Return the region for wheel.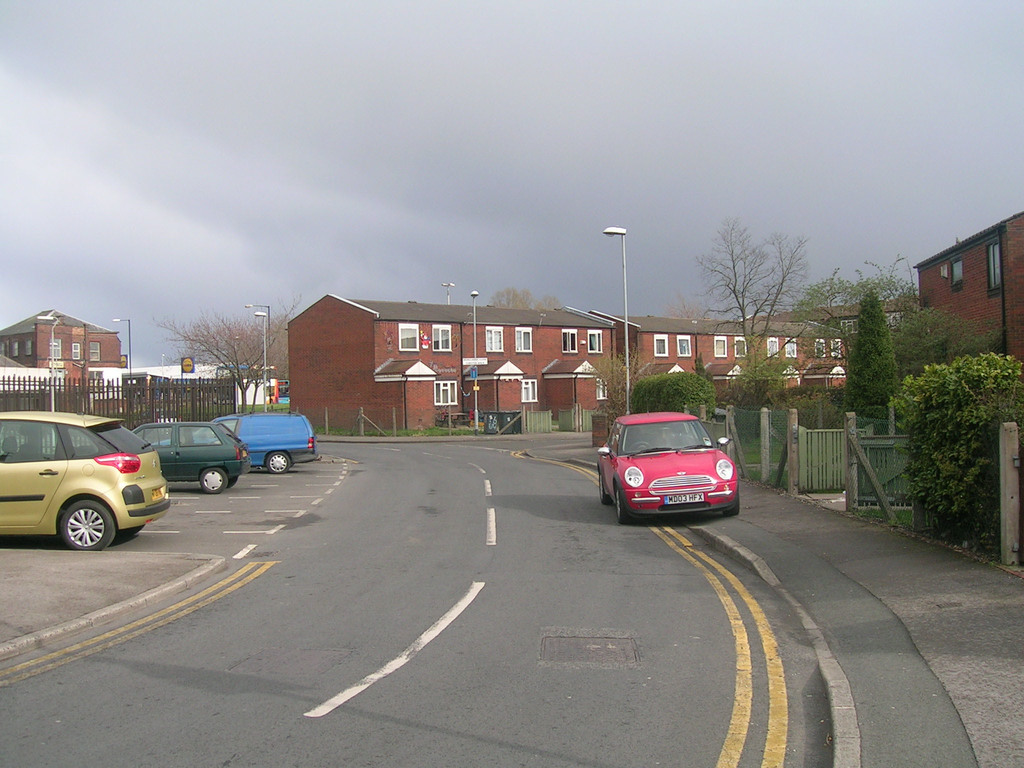
267 451 291 476.
